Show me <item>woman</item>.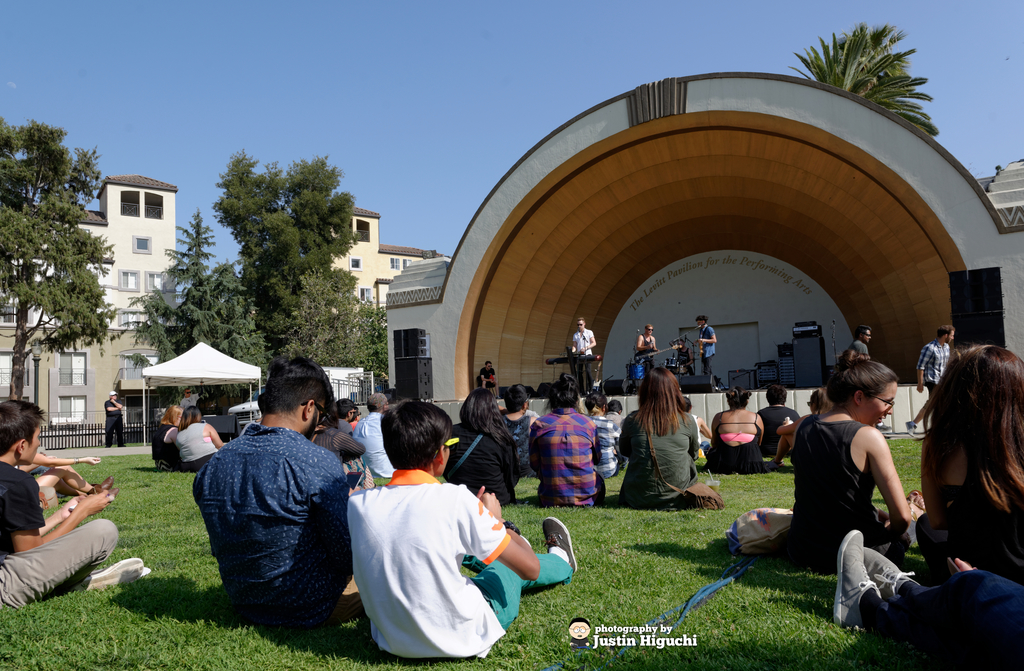
<item>woman</item> is here: x1=148, y1=401, x2=194, y2=476.
